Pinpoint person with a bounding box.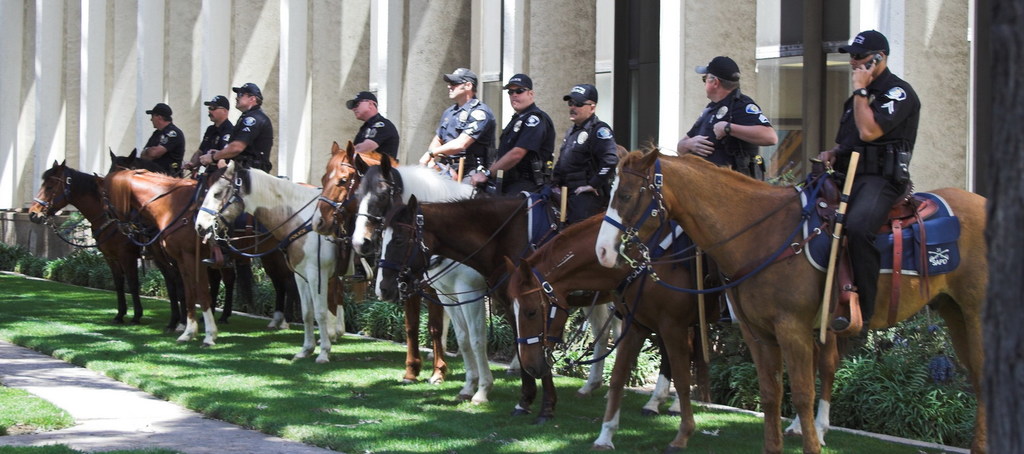
bbox=[197, 81, 272, 181].
